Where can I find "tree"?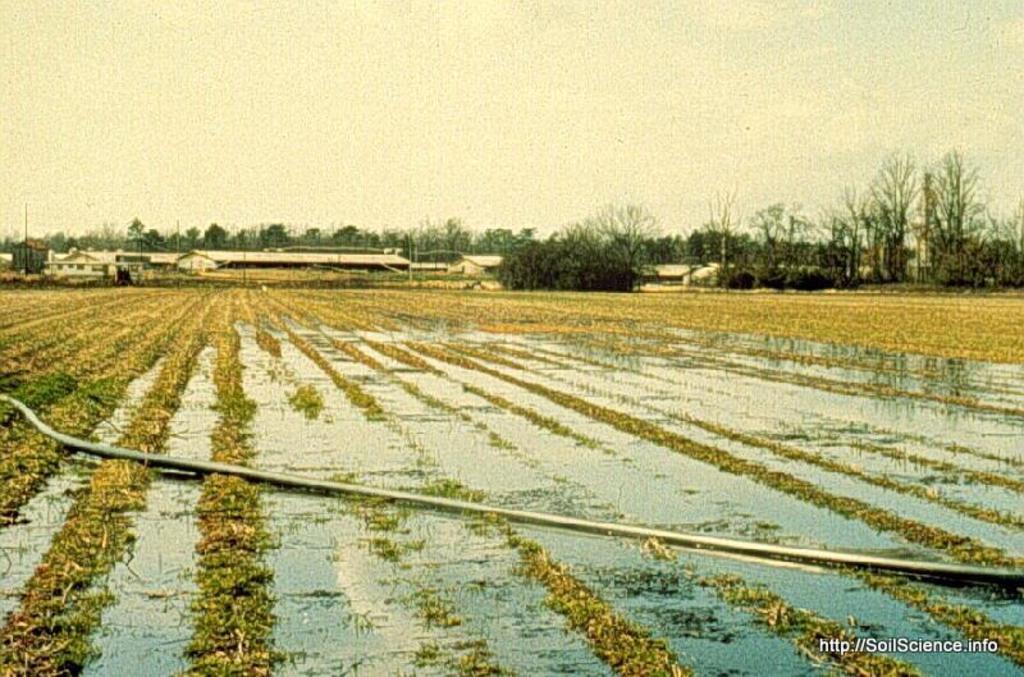
You can find it at x1=120, y1=210, x2=150, y2=243.
